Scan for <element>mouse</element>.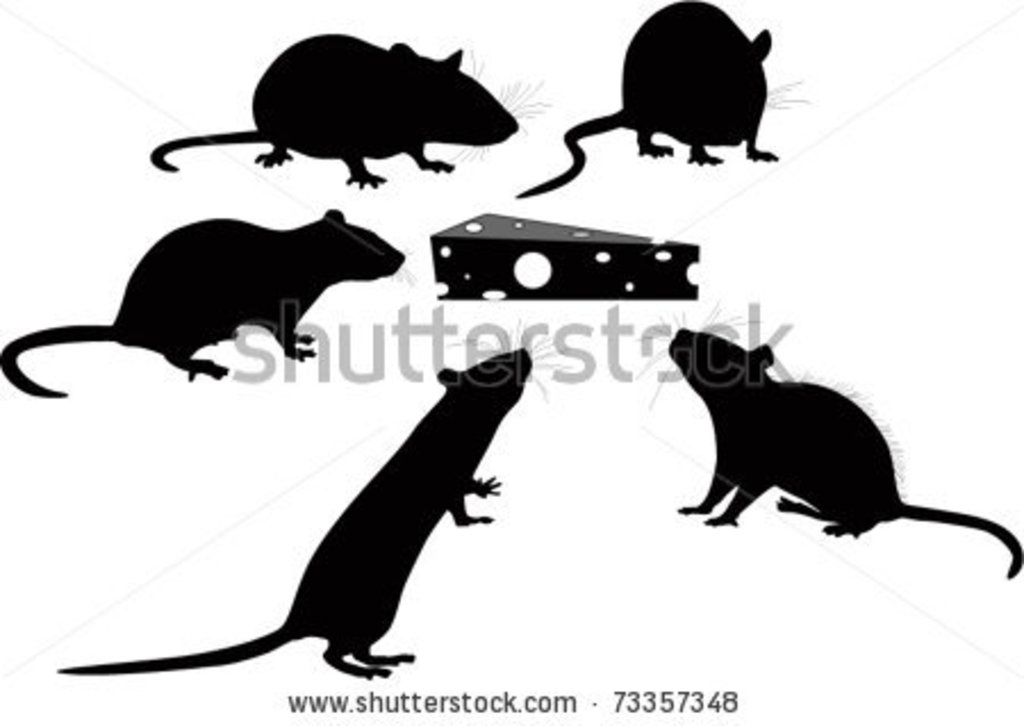
Scan result: [left=512, top=0, right=810, bottom=198].
